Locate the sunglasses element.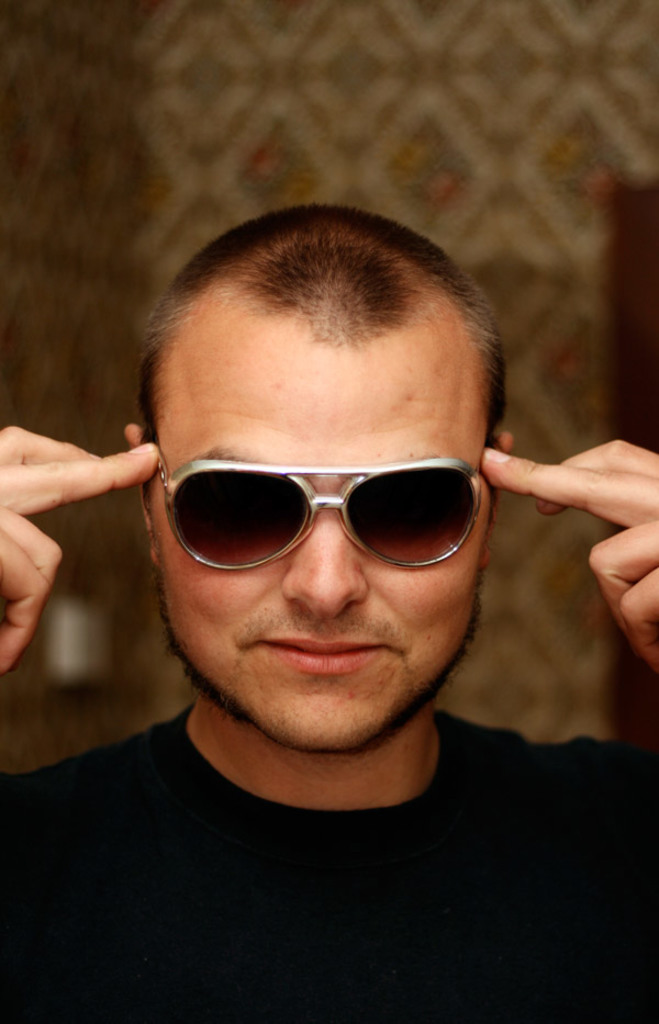
Element bbox: 154, 451, 481, 573.
